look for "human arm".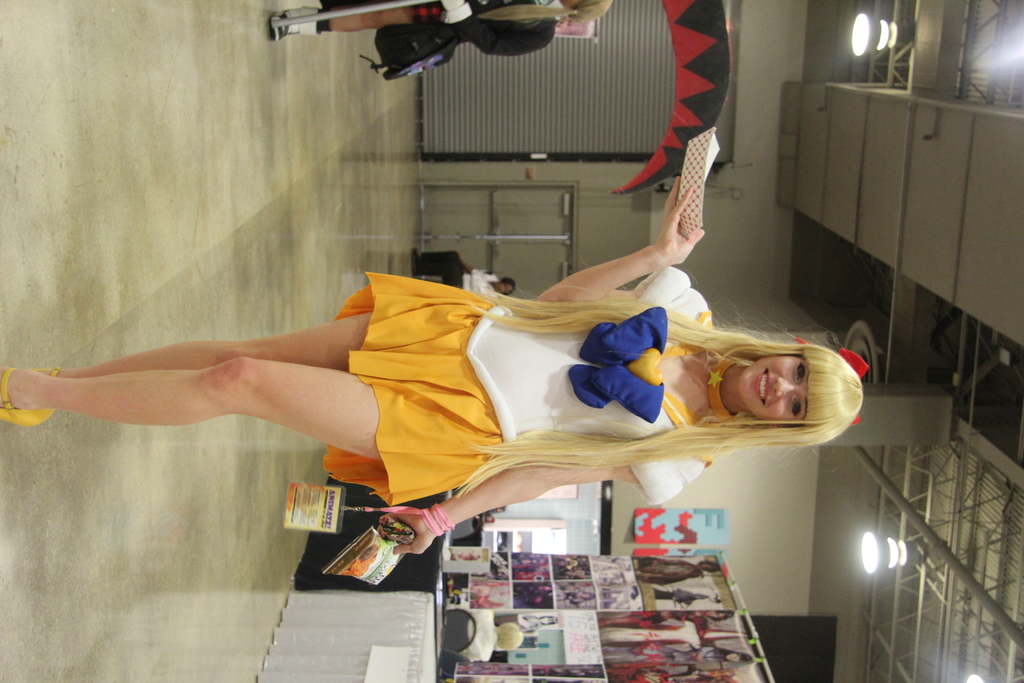
Found: (left=374, top=446, right=658, bottom=536).
